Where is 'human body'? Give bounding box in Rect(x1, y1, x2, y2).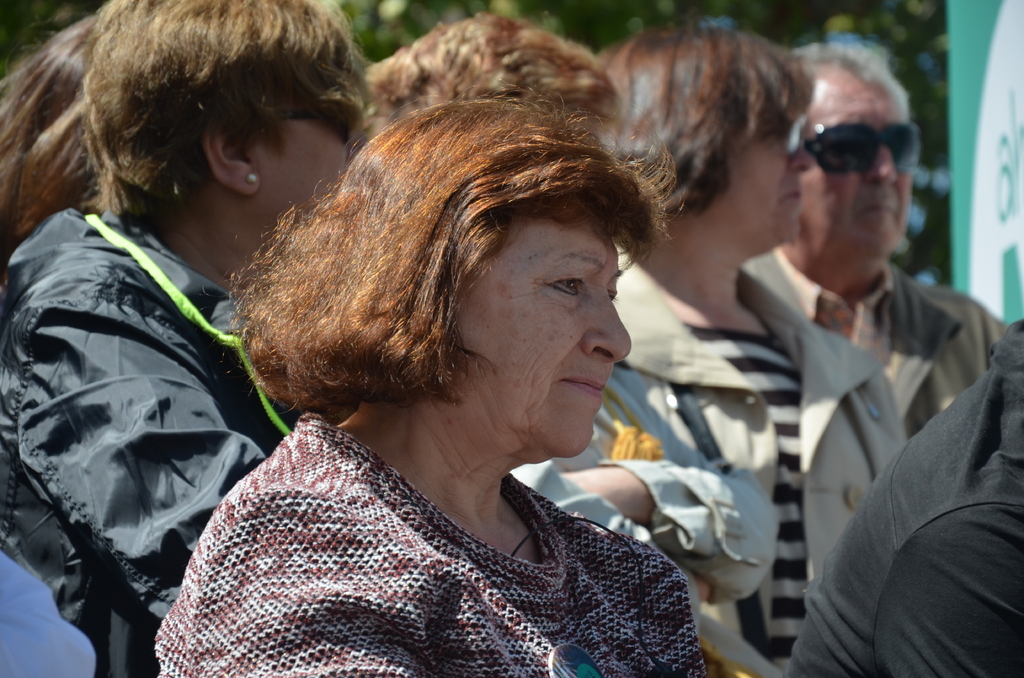
Rect(742, 29, 1007, 428).
